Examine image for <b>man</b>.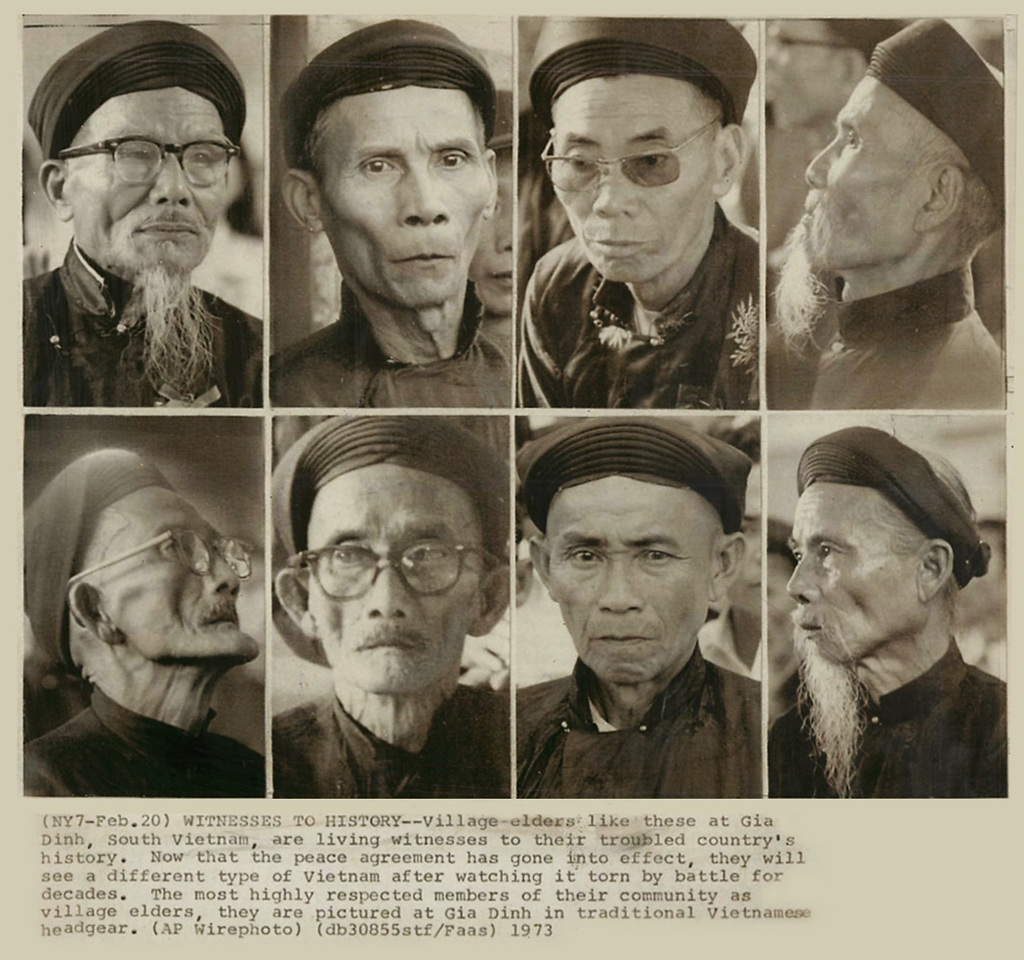
Examination result: <region>512, 15, 759, 413</region>.
